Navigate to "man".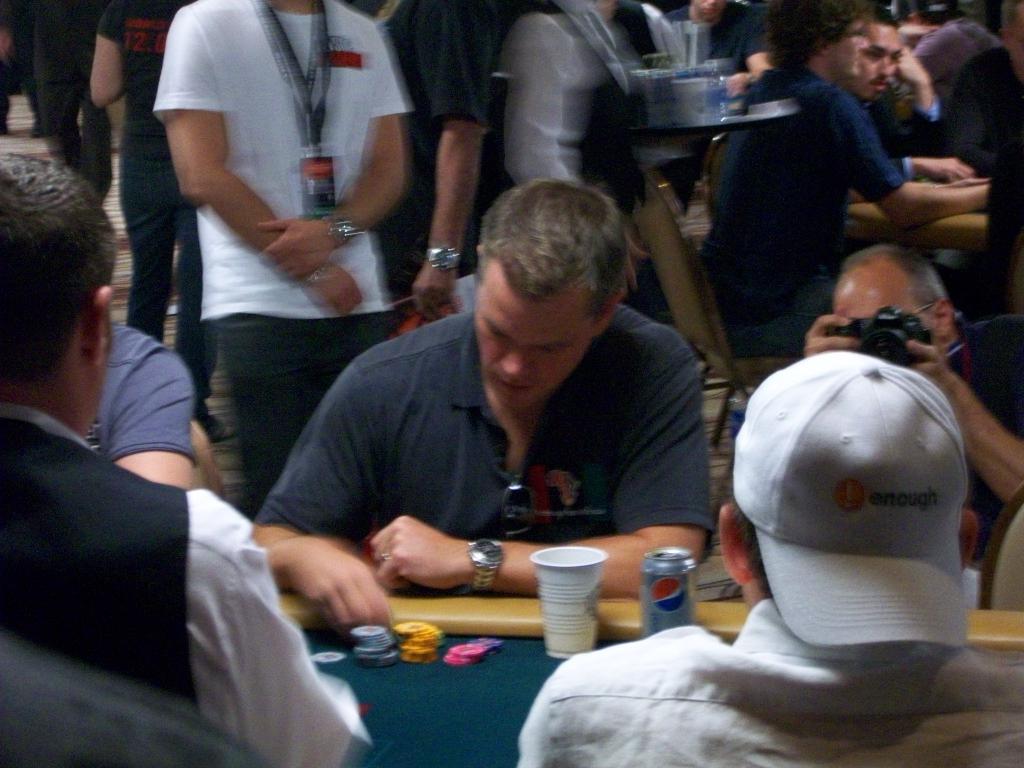
Navigation target: <box>701,0,989,383</box>.
